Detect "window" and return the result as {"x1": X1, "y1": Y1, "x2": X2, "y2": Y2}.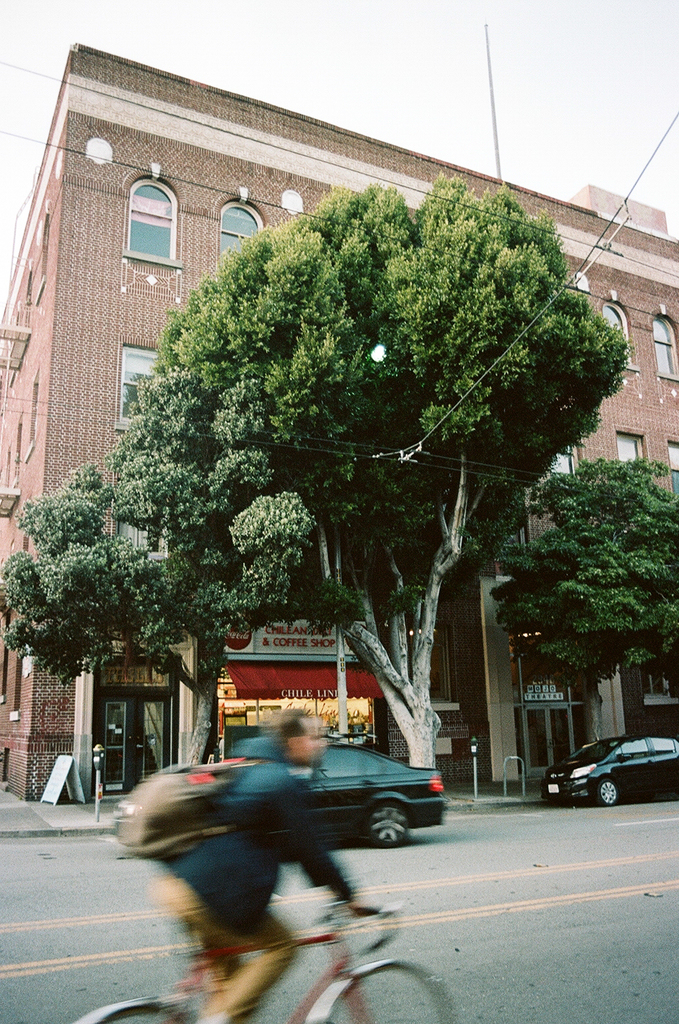
{"x1": 601, "y1": 301, "x2": 639, "y2": 371}.
